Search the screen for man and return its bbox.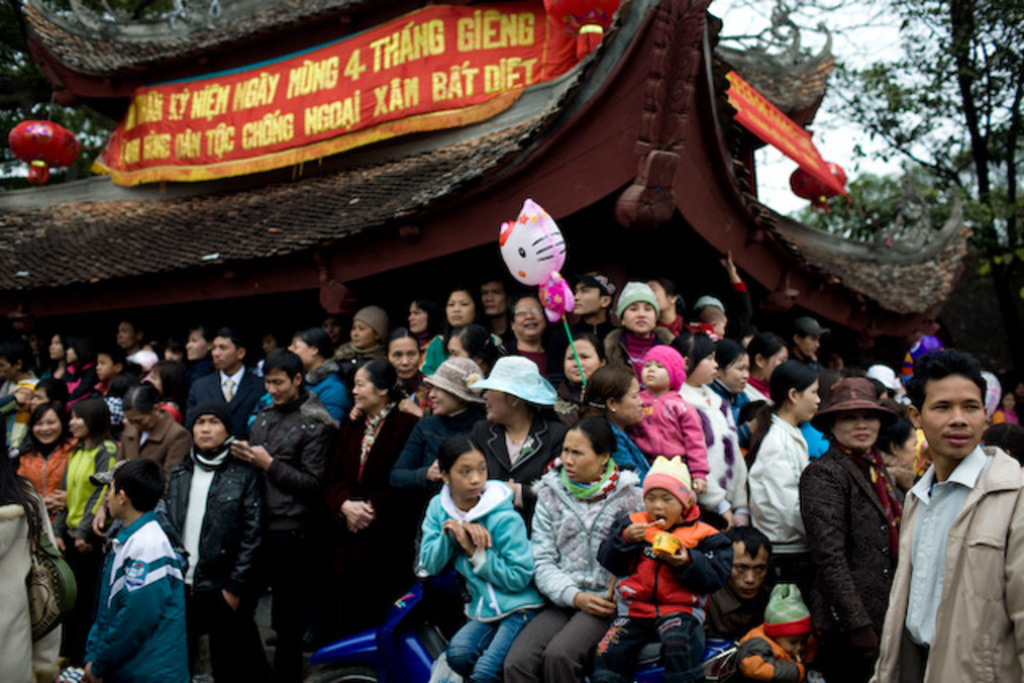
Found: box(886, 341, 1016, 682).
